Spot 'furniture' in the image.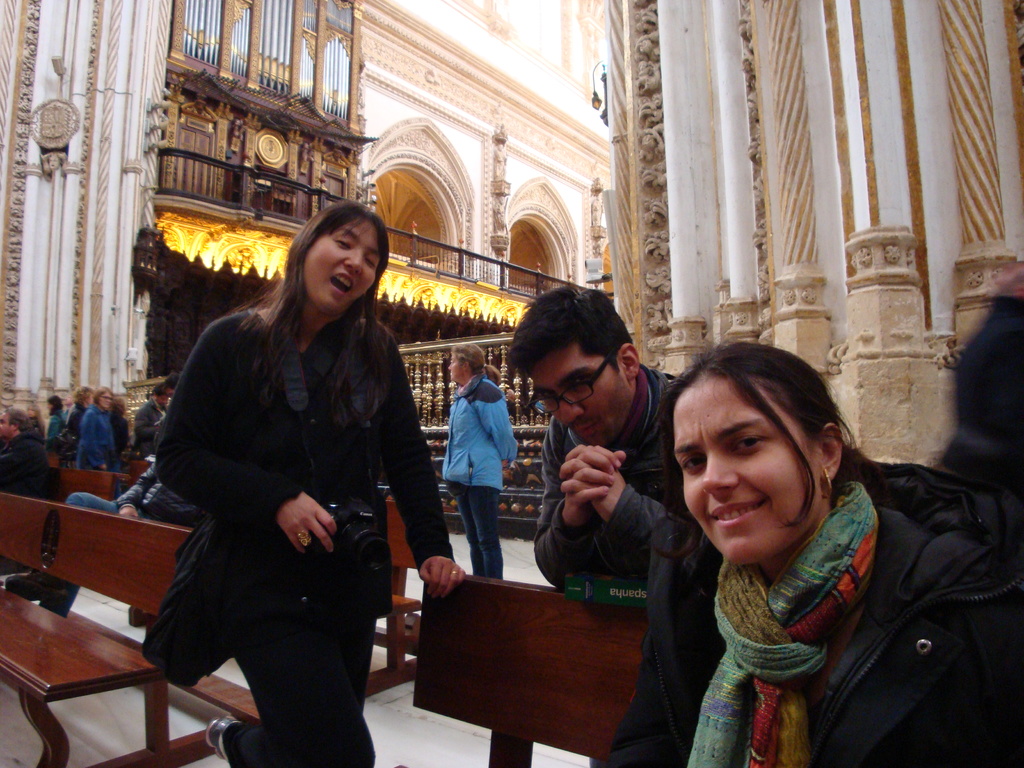
'furniture' found at locate(0, 491, 216, 767).
